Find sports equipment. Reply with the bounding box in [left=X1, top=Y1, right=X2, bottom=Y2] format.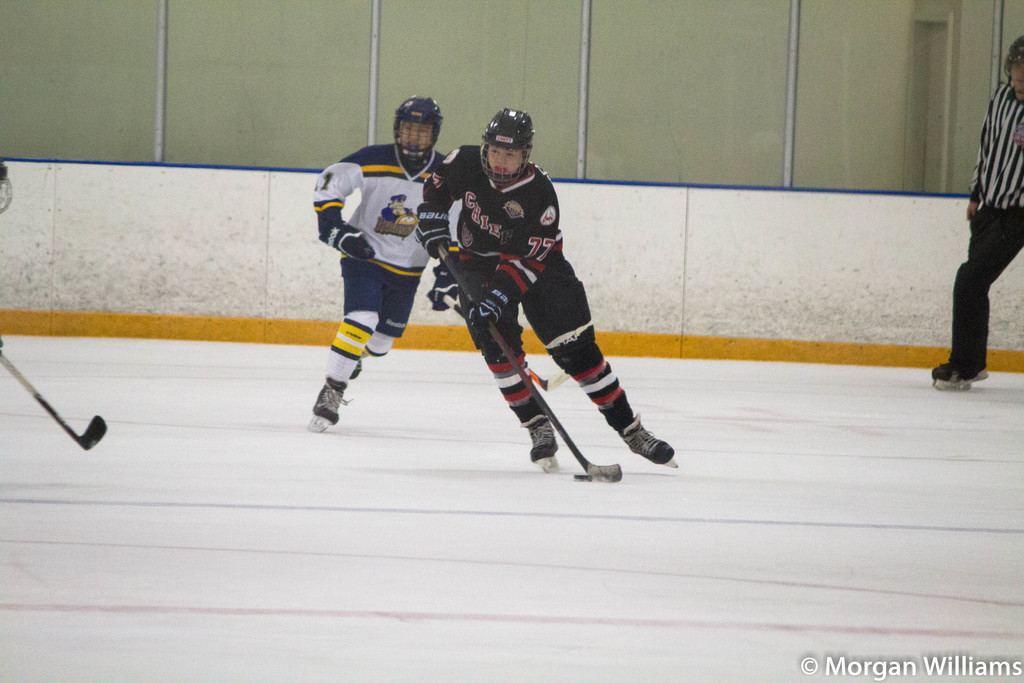
[left=318, top=218, right=373, bottom=261].
